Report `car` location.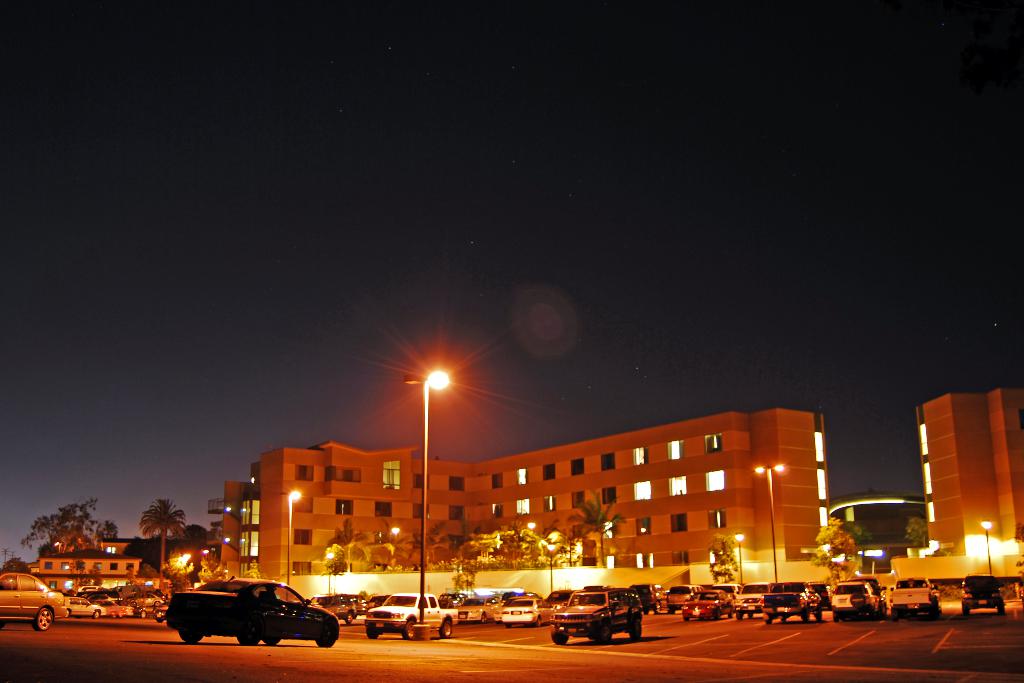
Report: Rect(69, 602, 104, 618).
